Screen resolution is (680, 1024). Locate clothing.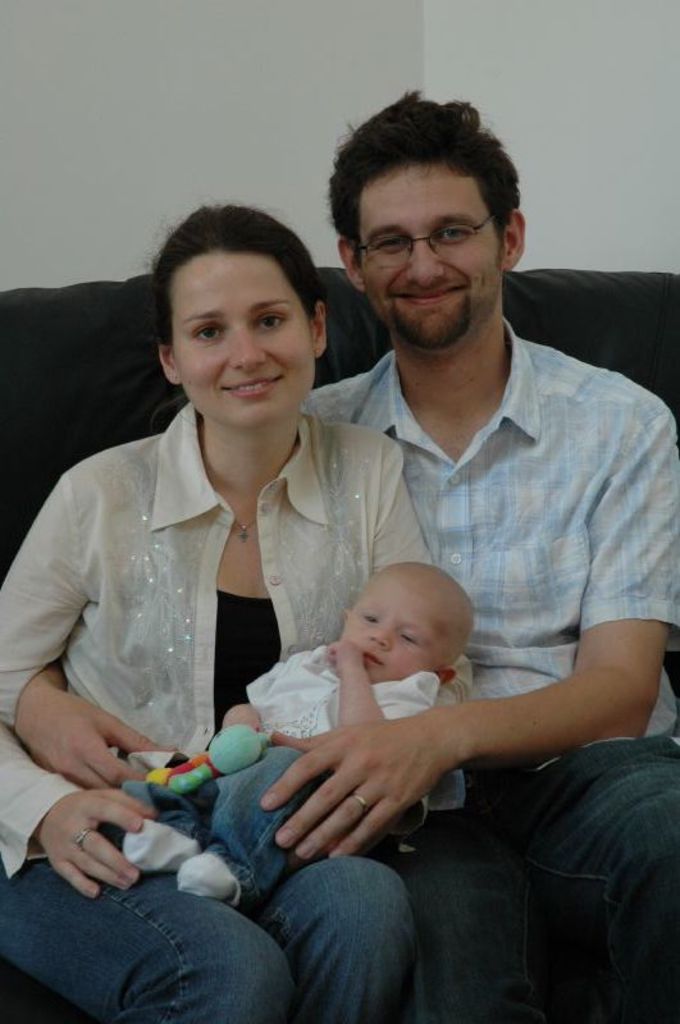
bbox(0, 399, 475, 1023).
